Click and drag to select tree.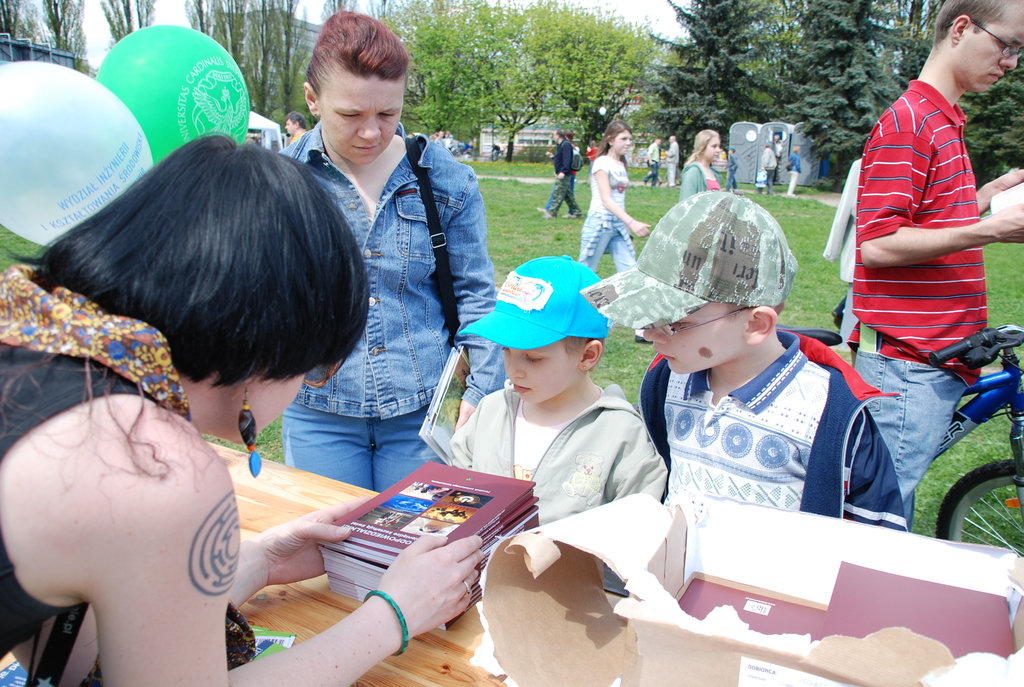
Selection: (x1=968, y1=92, x2=996, y2=172).
